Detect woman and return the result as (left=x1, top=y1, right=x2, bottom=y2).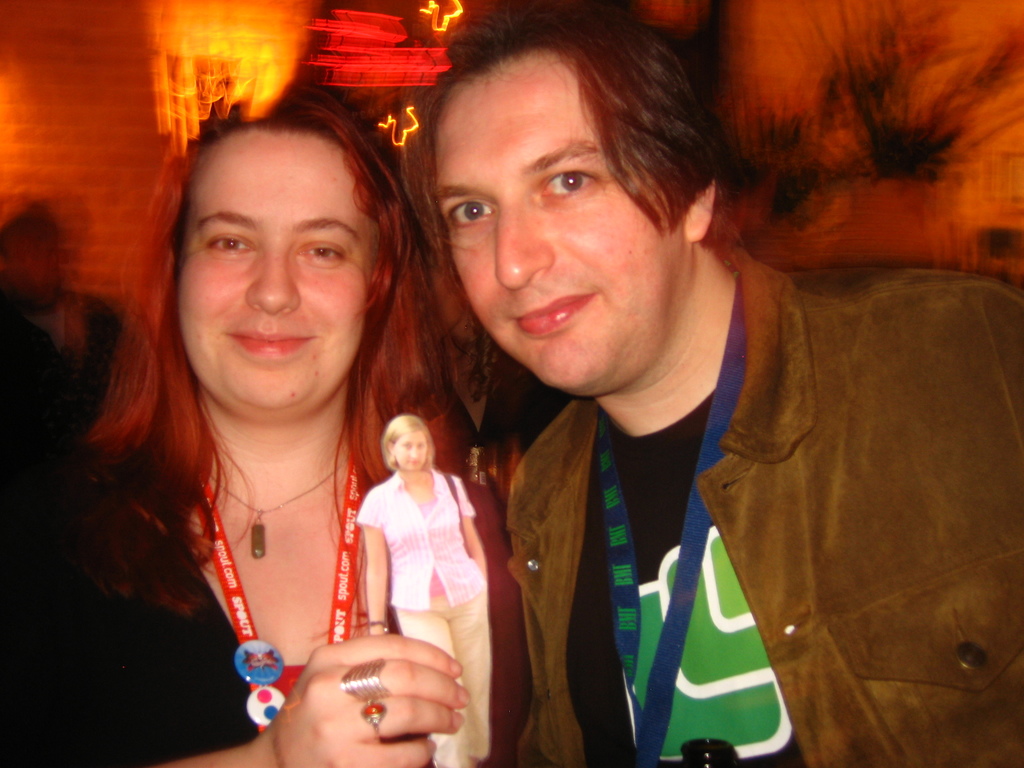
(left=52, top=80, right=499, bottom=765).
